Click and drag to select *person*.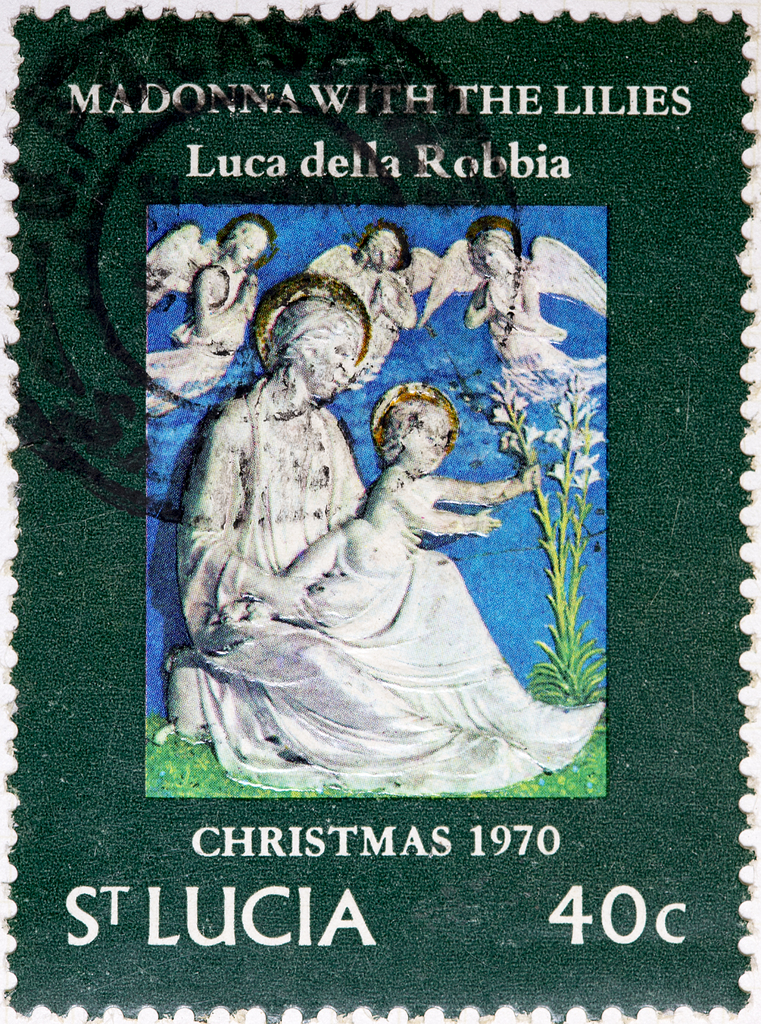
Selection: [x1=143, y1=220, x2=269, y2=419].
